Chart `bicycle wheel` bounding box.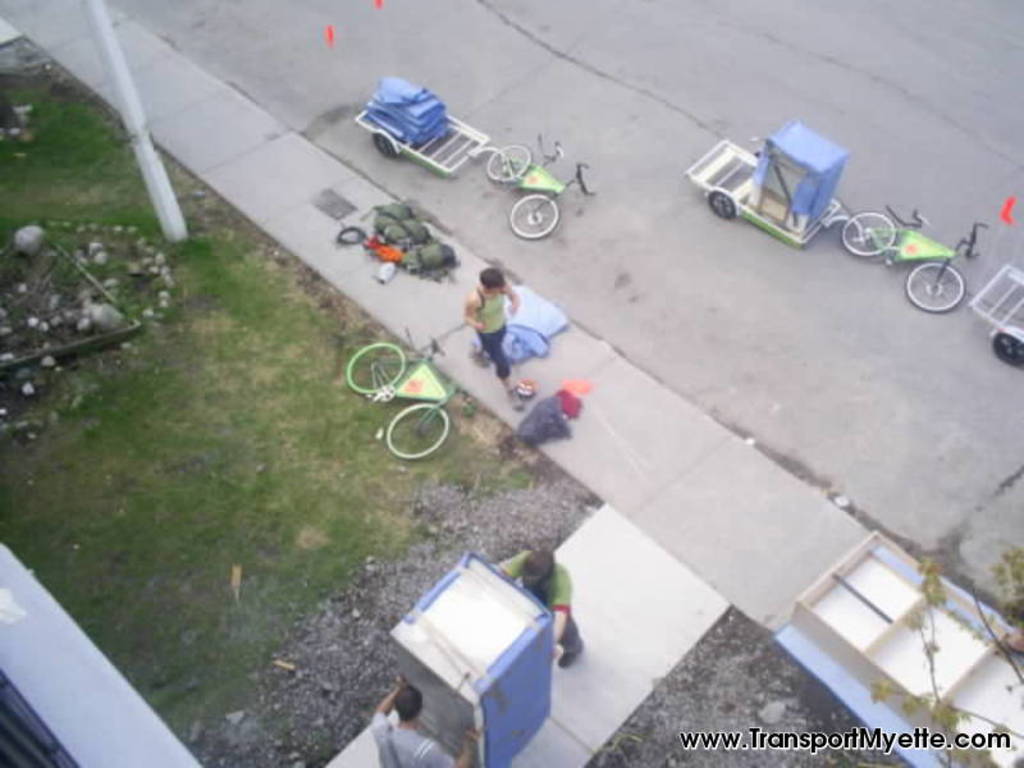
Charted: 381/404/449/460.
